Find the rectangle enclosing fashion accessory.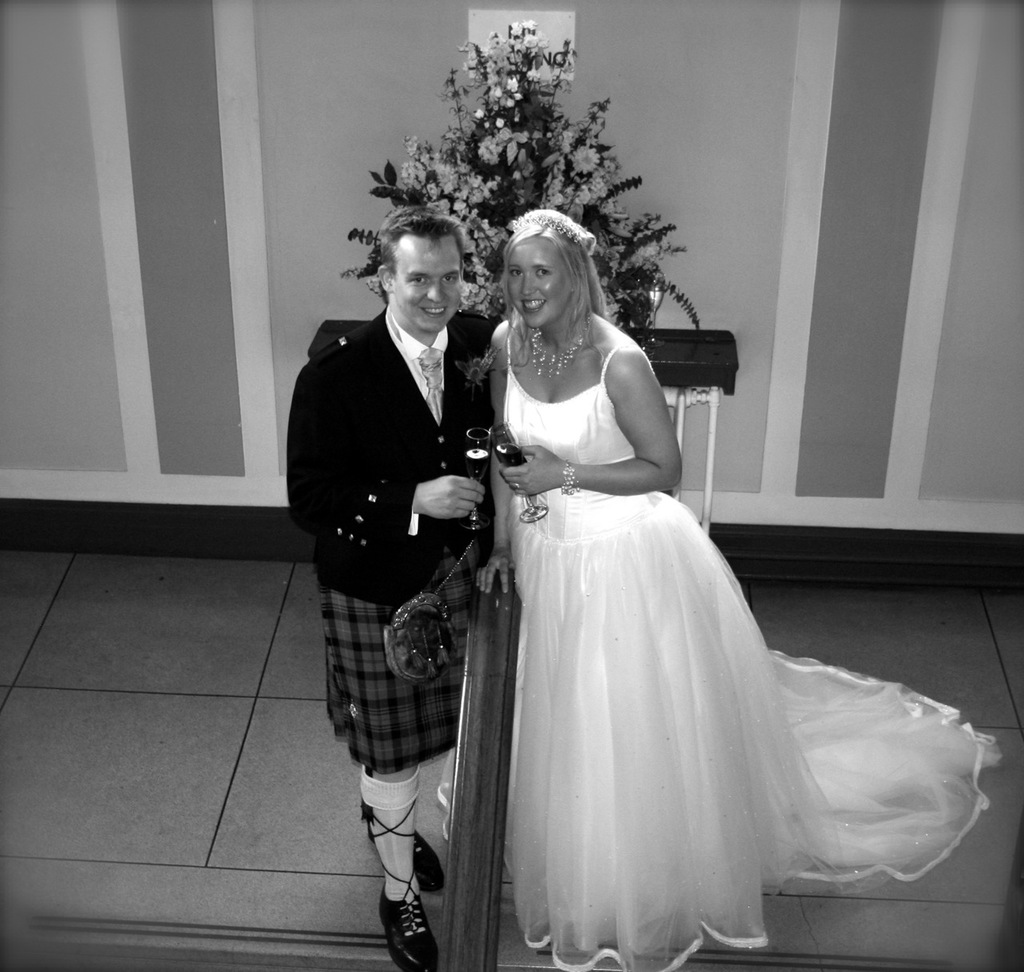
(left=378, top=537, right=477, bottom=688).
